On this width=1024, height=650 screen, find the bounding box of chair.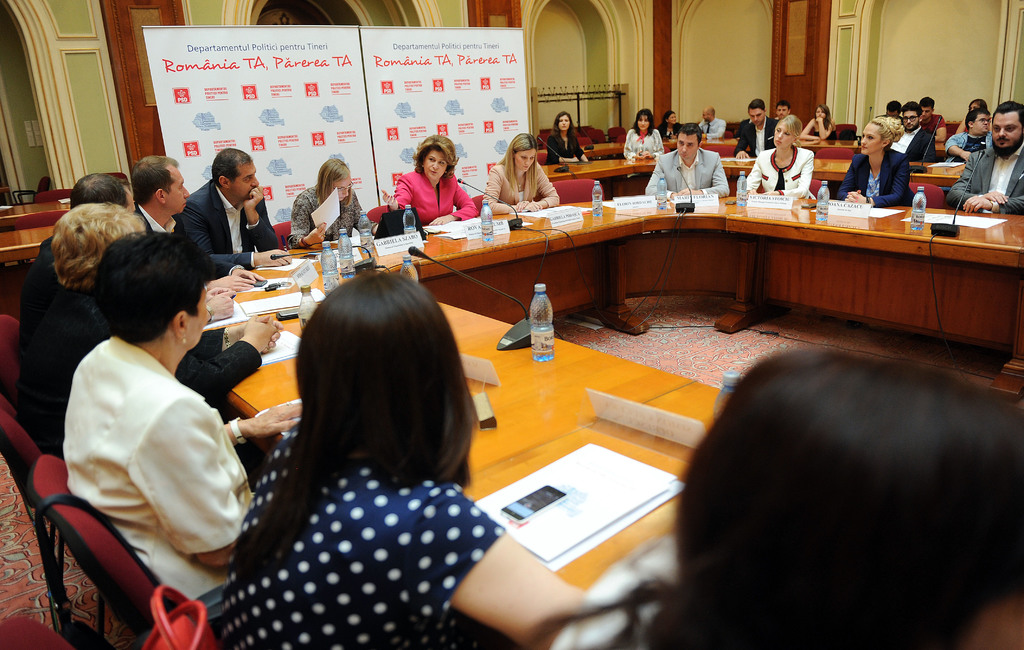
Bounding box: box(0, 393, 118, 649).
